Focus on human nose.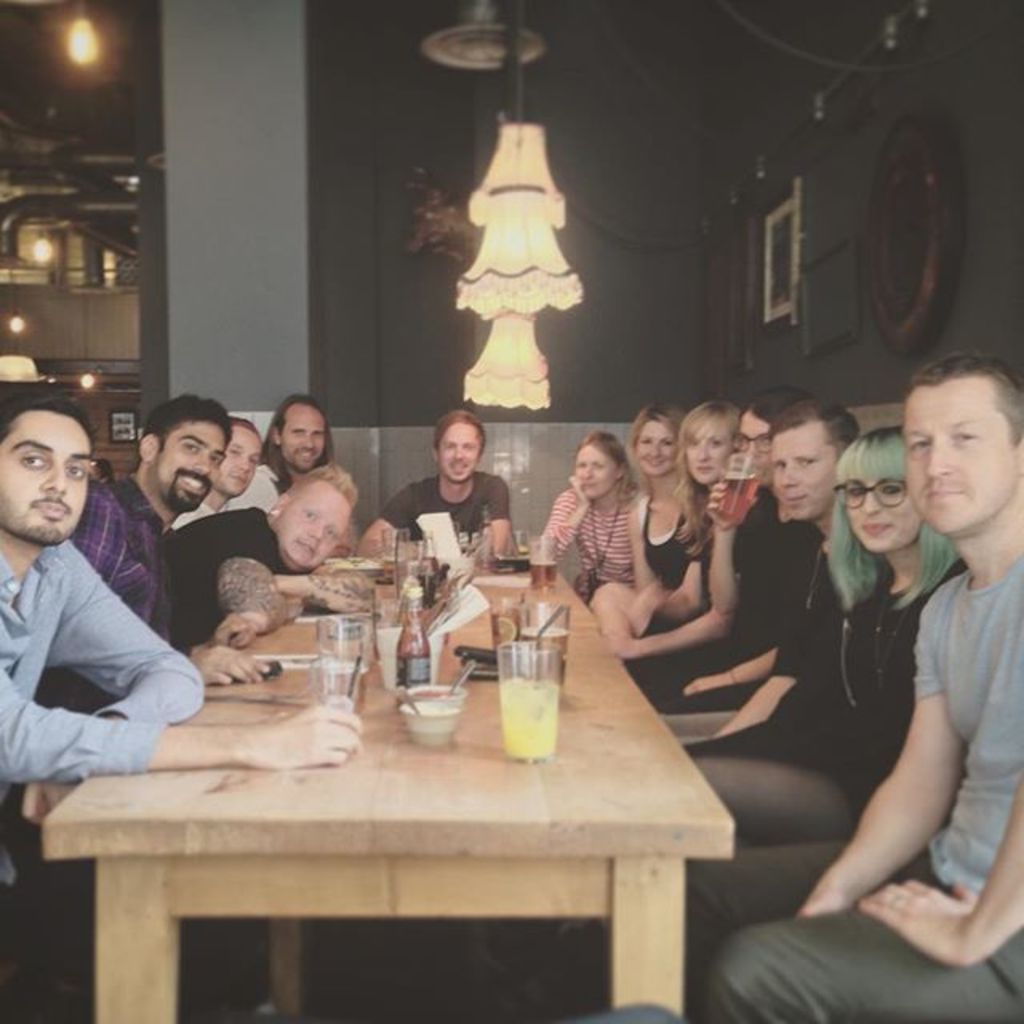
Focused at 312:517:323:539.
